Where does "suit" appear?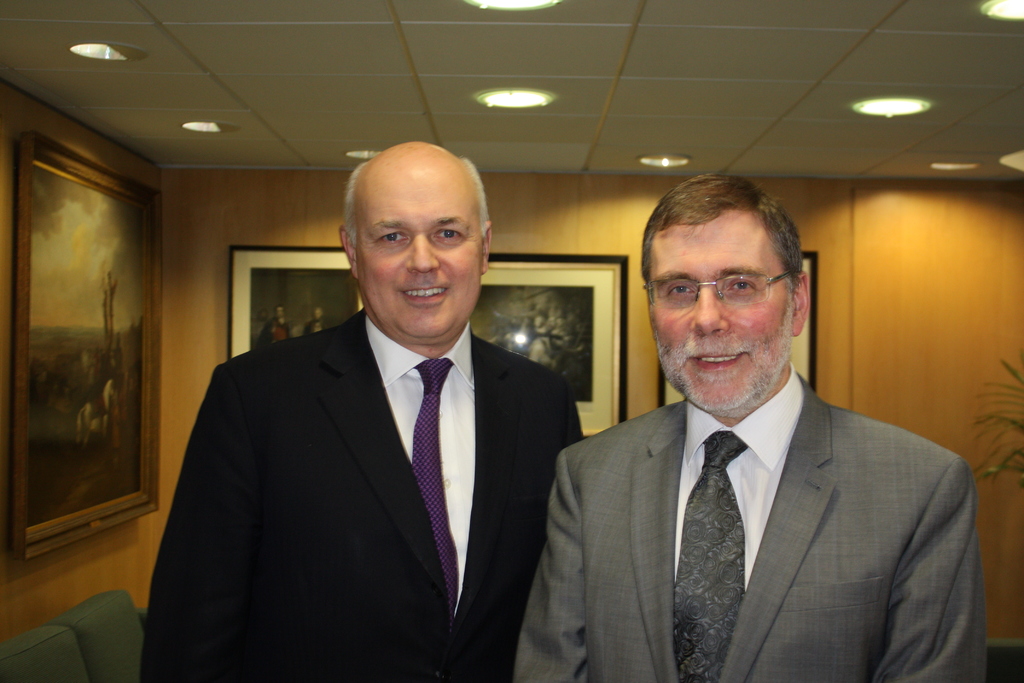
Appears at Rect(522, 282, 990, 681).
